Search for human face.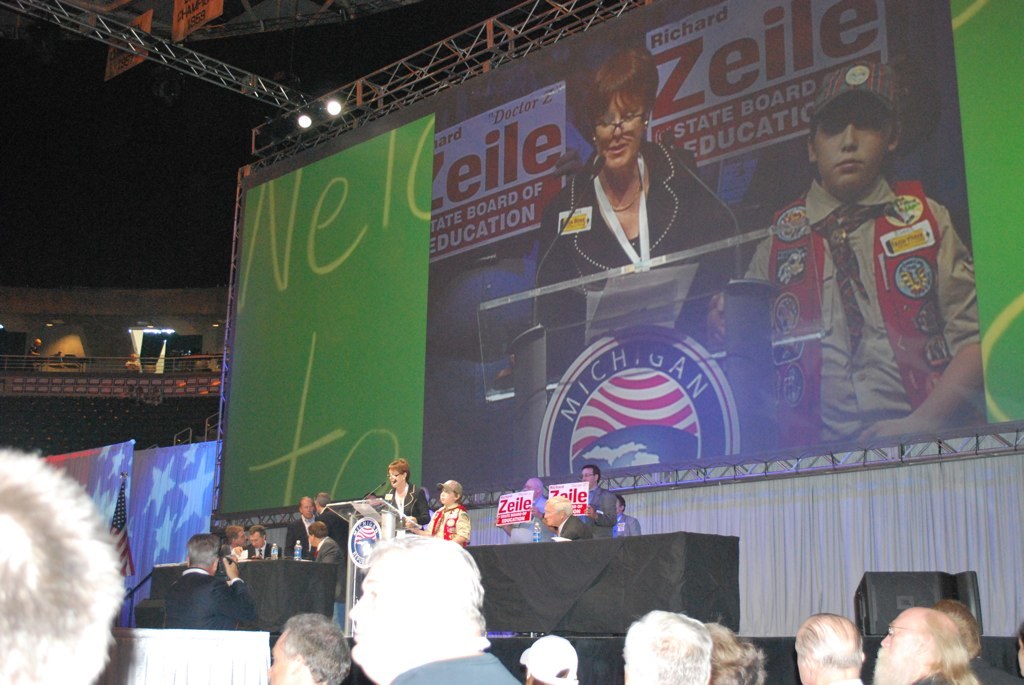
Found at box=[547, 502, 557, 526].
